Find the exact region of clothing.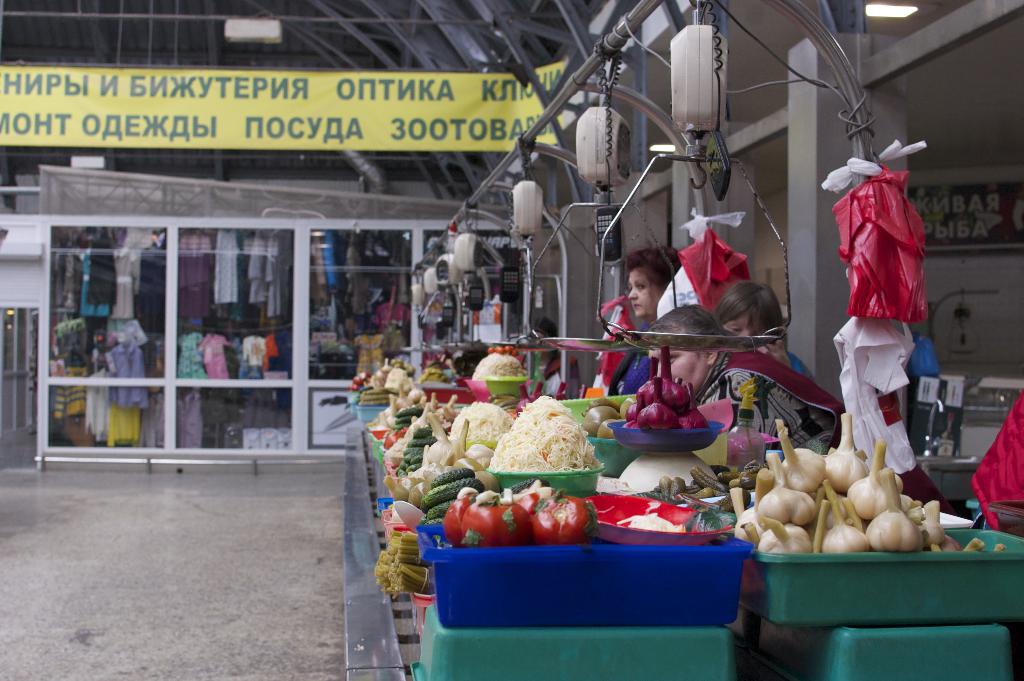
Exact region: 265, 229, 289, 319.
